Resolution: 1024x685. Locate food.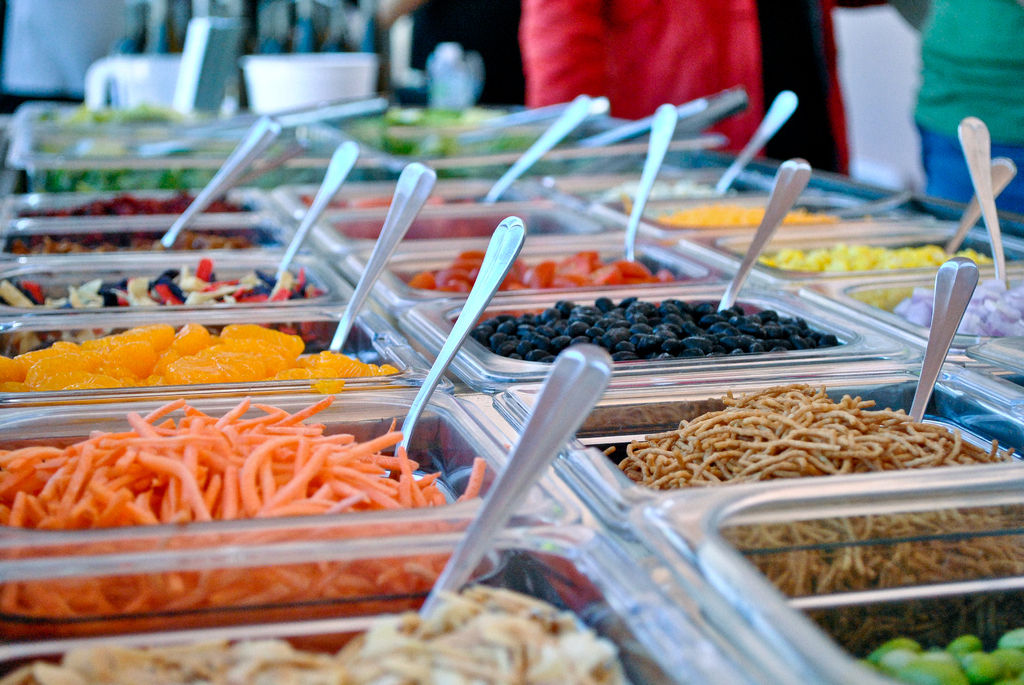
<box>298,189,512,238</box>.
